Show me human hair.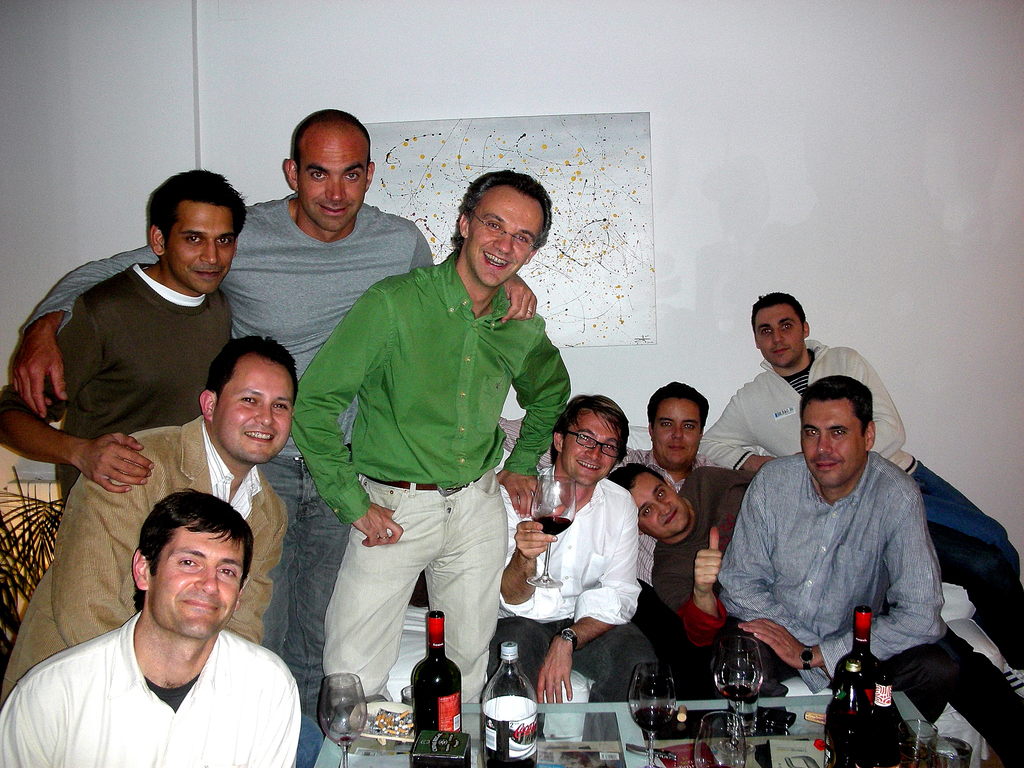
human hair is here: [749, 291, 807, 342].
